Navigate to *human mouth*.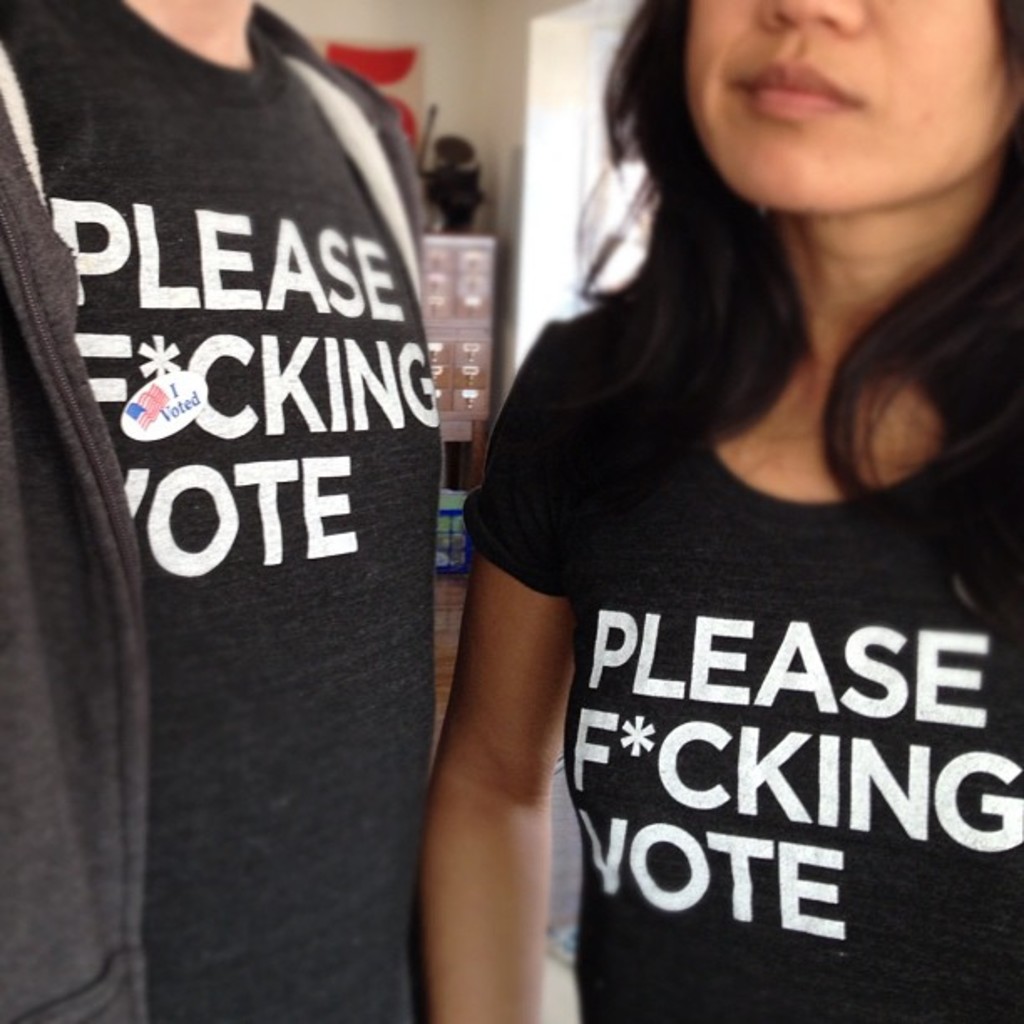
Navigation target: detection(726, 42, 877, 132).
